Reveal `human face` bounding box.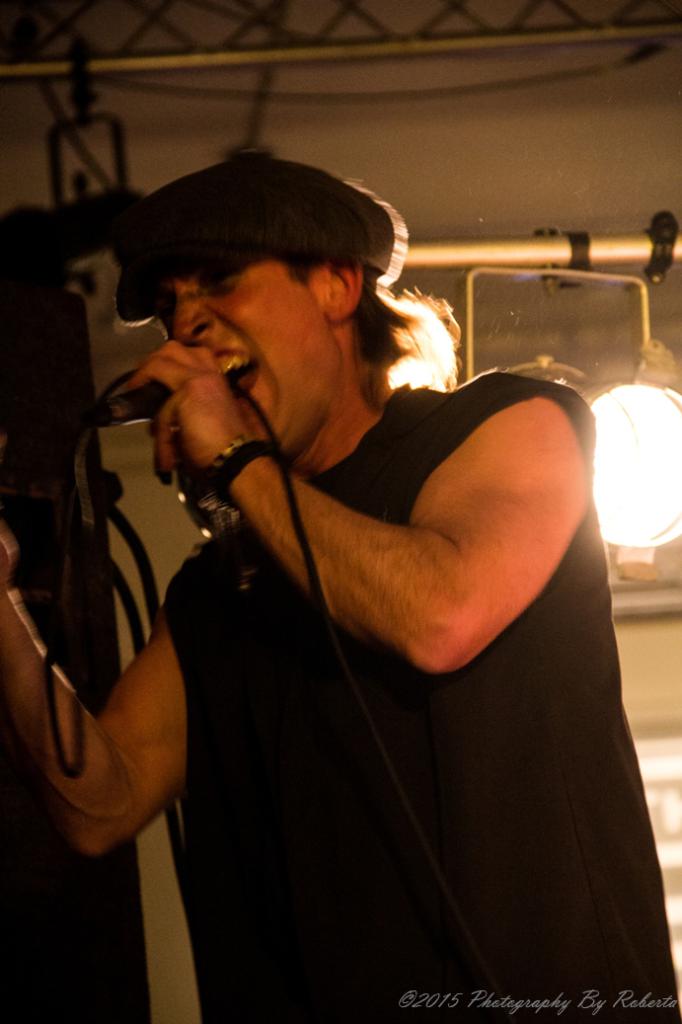
Revealed: [156, 250, 347, 466].
